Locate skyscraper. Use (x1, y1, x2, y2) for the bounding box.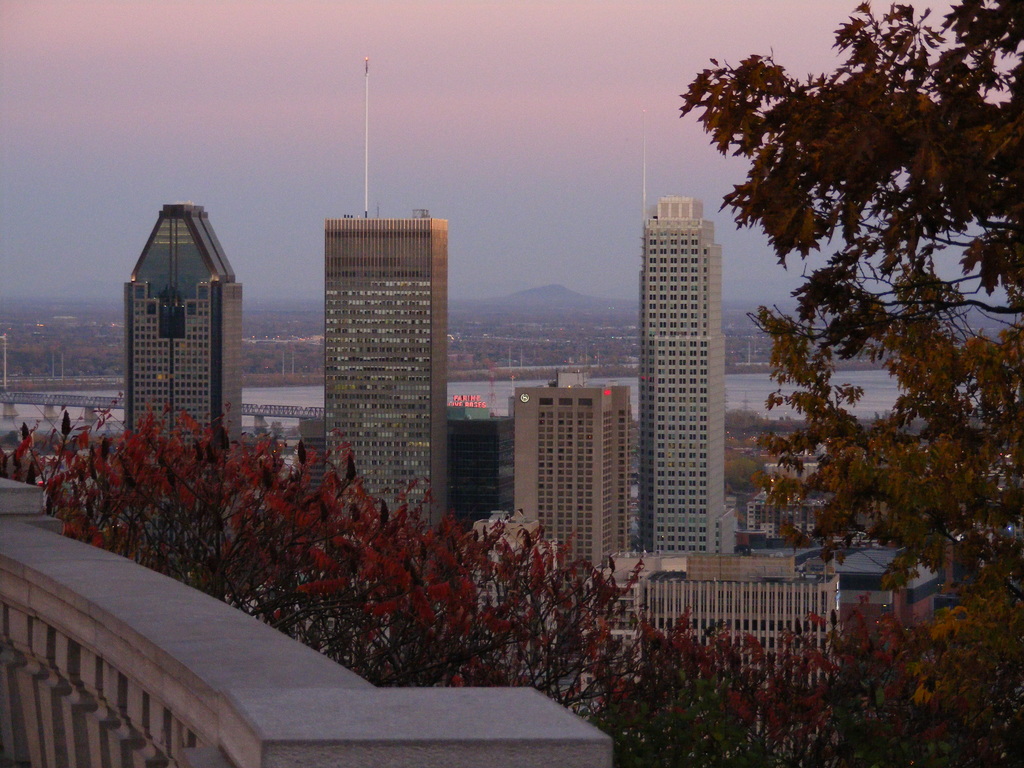
(638, 189, 737, 557).
